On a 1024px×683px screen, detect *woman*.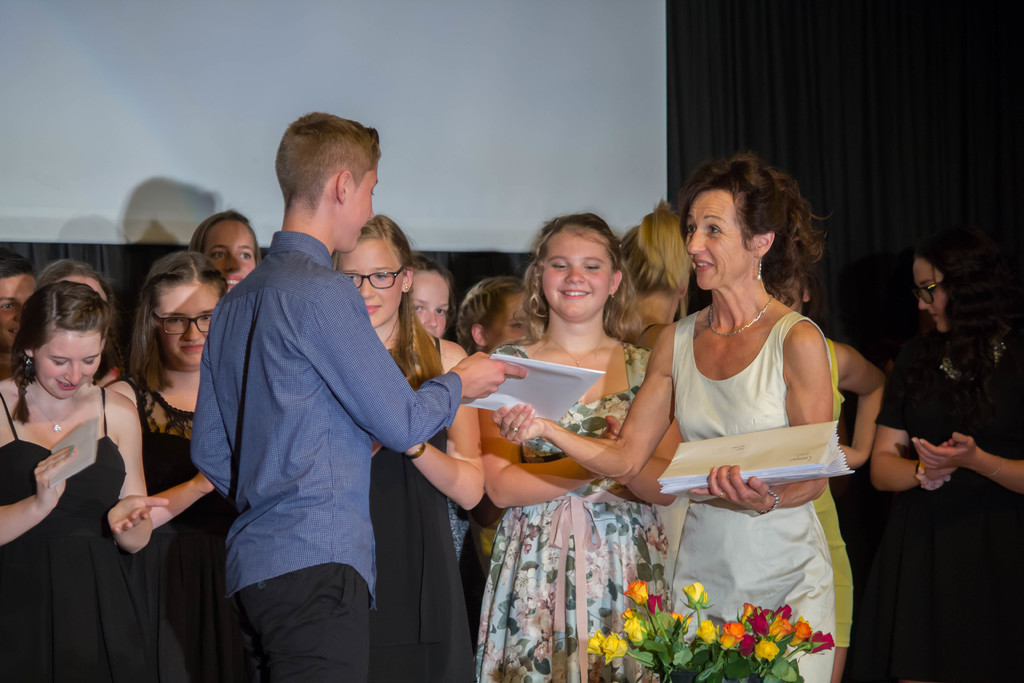
856:219:1012:655.
